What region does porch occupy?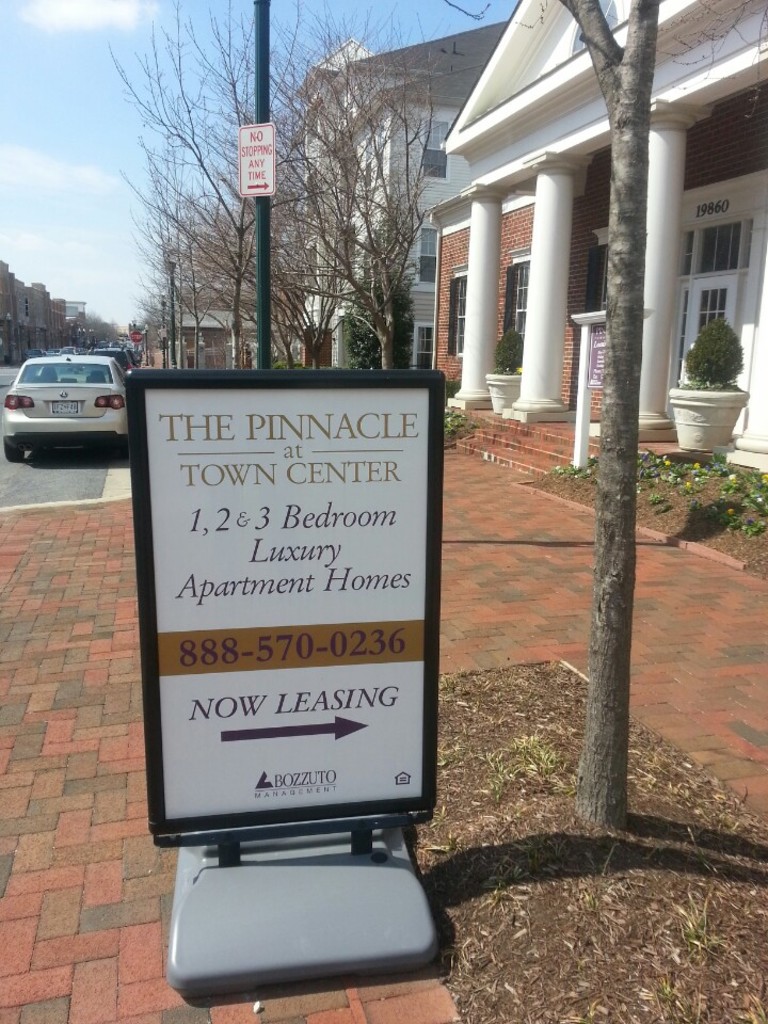
[left=0, top=258, right=767, bottom=1023].
